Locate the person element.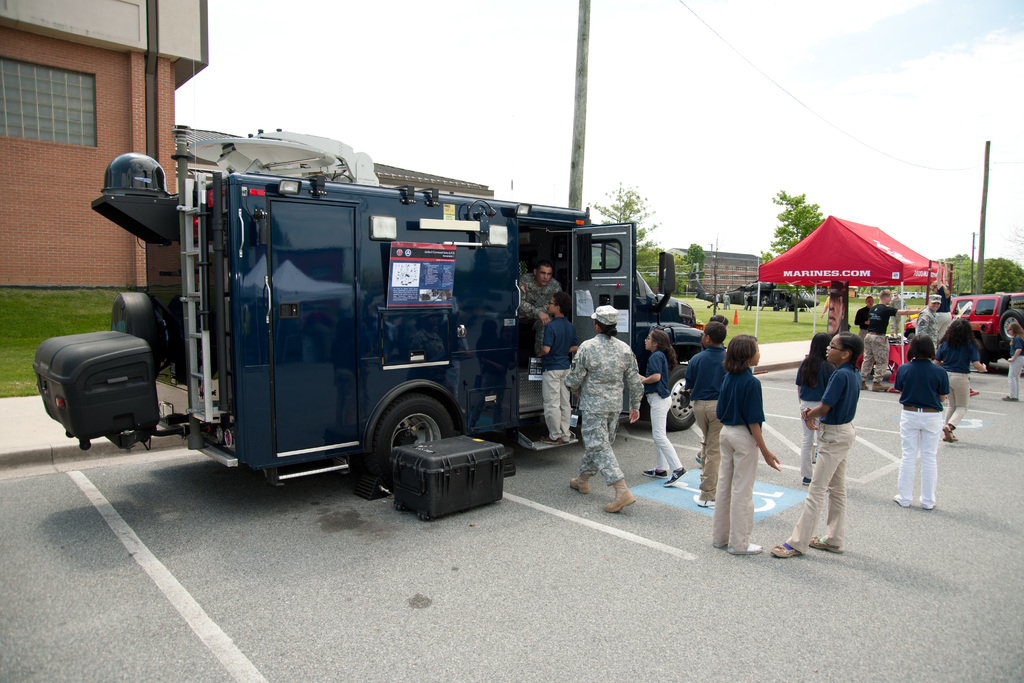
Element bbox: 677/322/727/504.
